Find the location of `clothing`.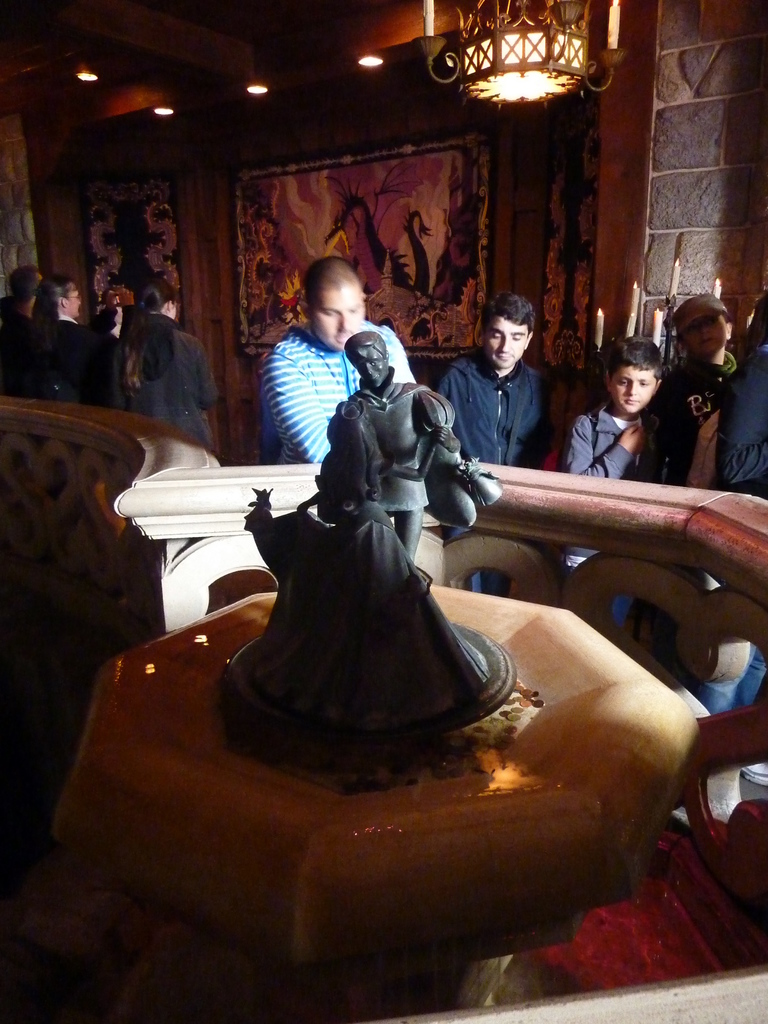
Location: pyautogui.locateOnScreen(567, 389, 652, 622).
